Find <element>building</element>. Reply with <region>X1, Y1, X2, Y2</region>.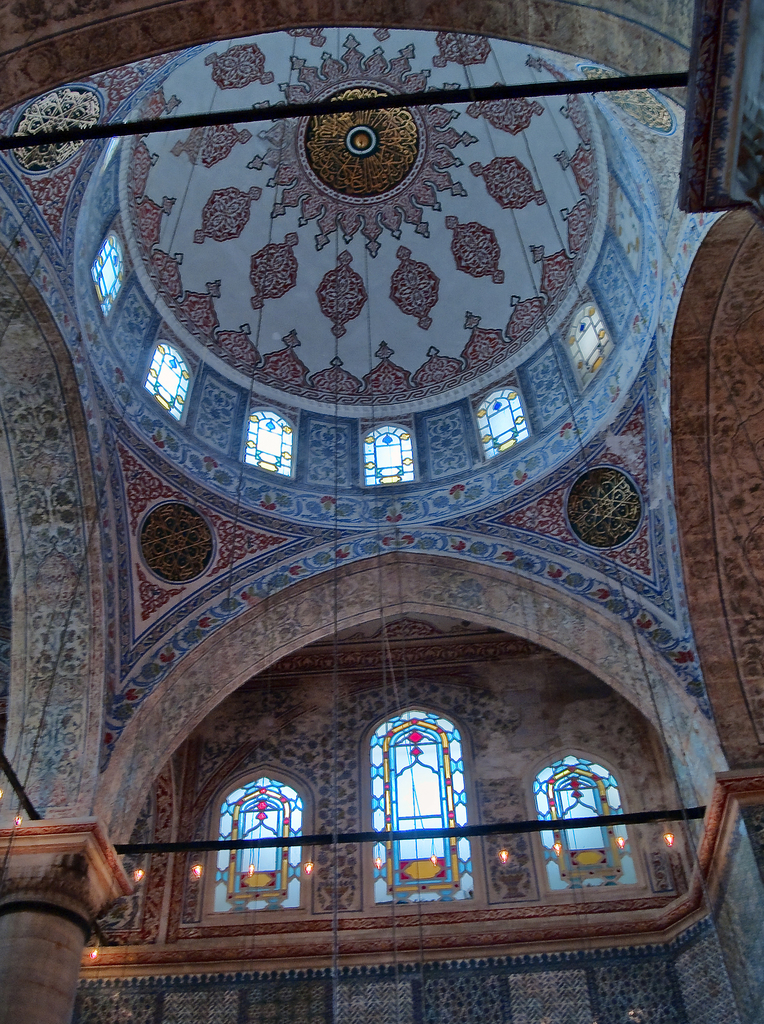
<region>0, 40, 744, 1023</region>.
